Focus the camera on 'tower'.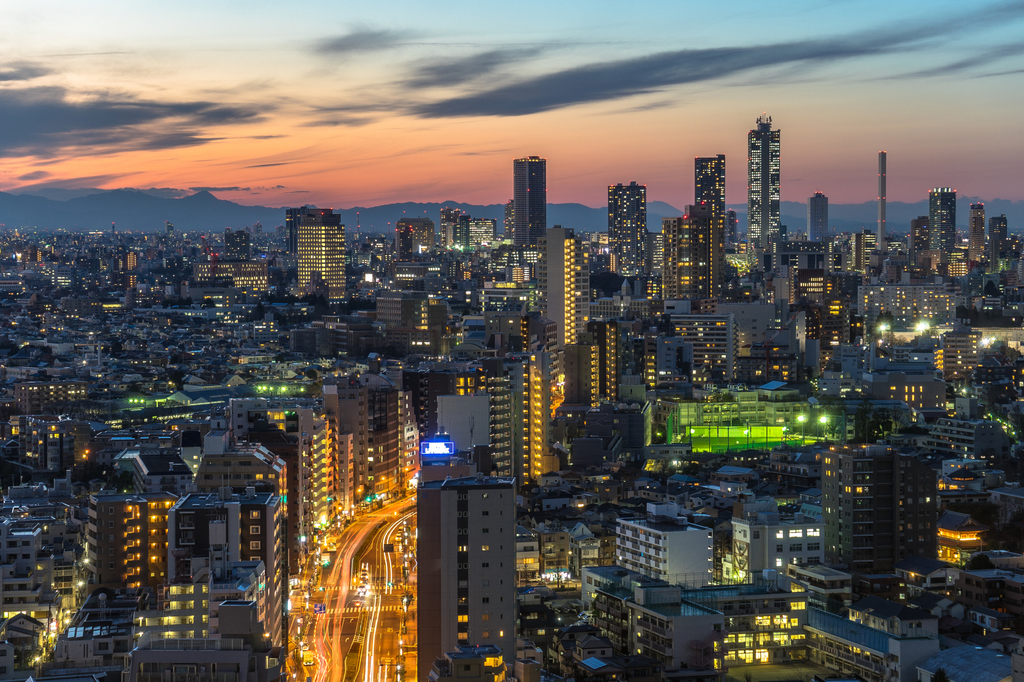
Focus region: select_region(519, 351, 566, 477).
